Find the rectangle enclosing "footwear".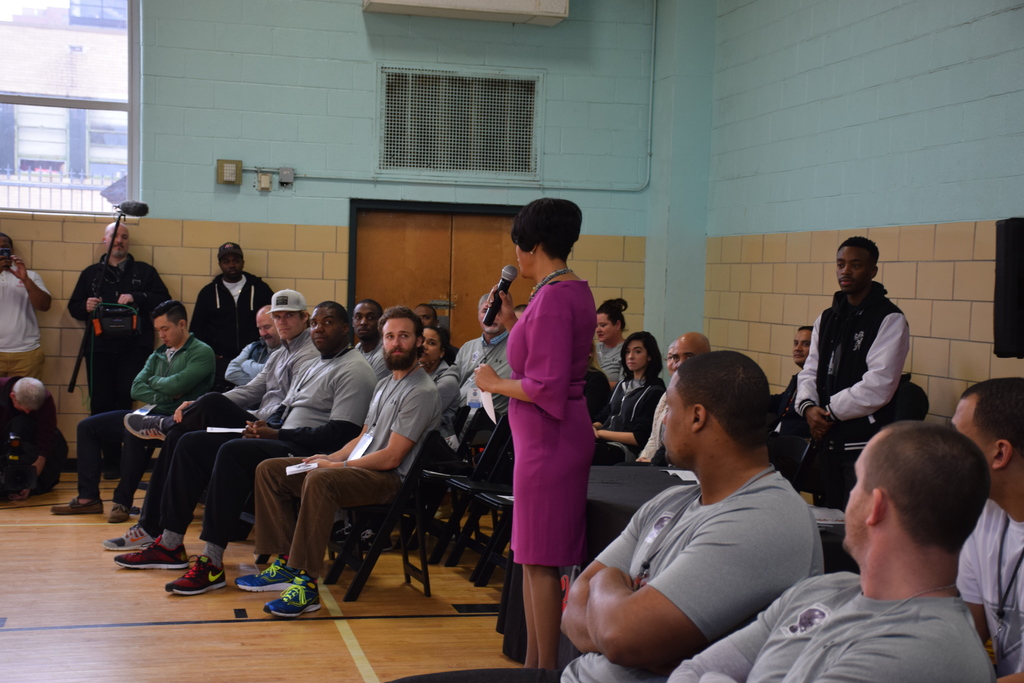
x1=50 y1=497 x2=106 y2=511.
